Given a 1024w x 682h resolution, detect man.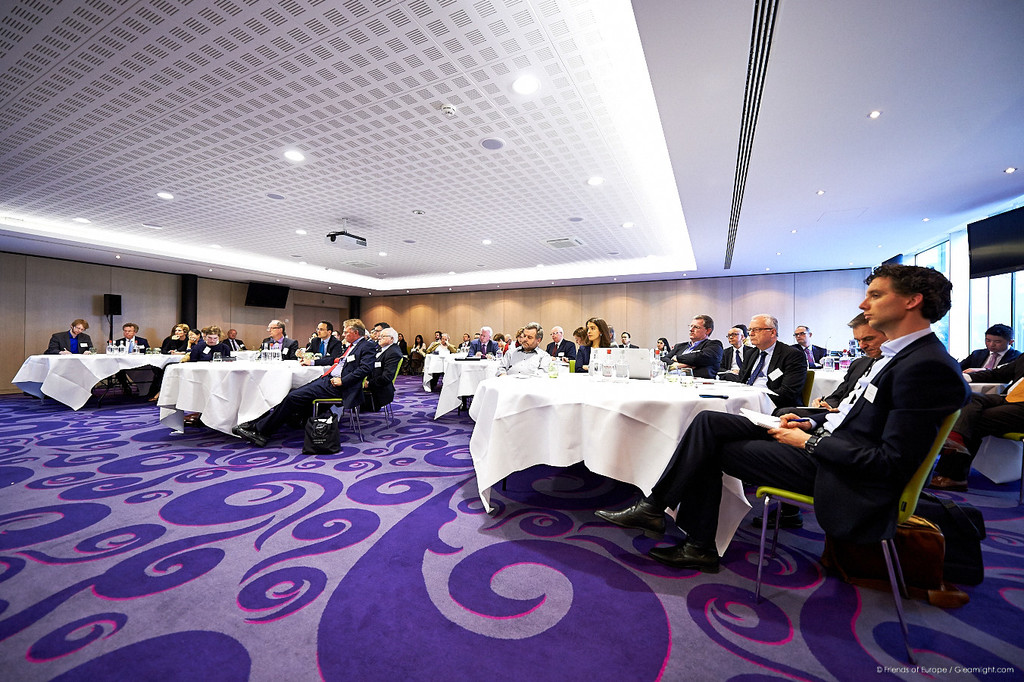
rect(183, 325, 235, 364).
